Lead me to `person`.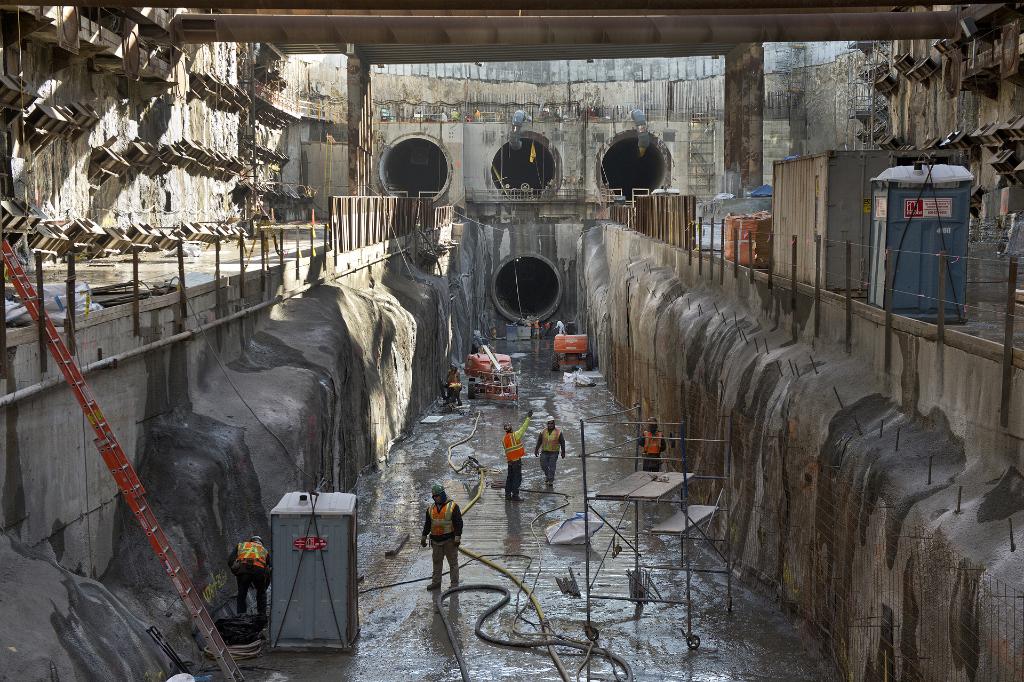
Lead to bbox=[553, 318, 568, 334].
